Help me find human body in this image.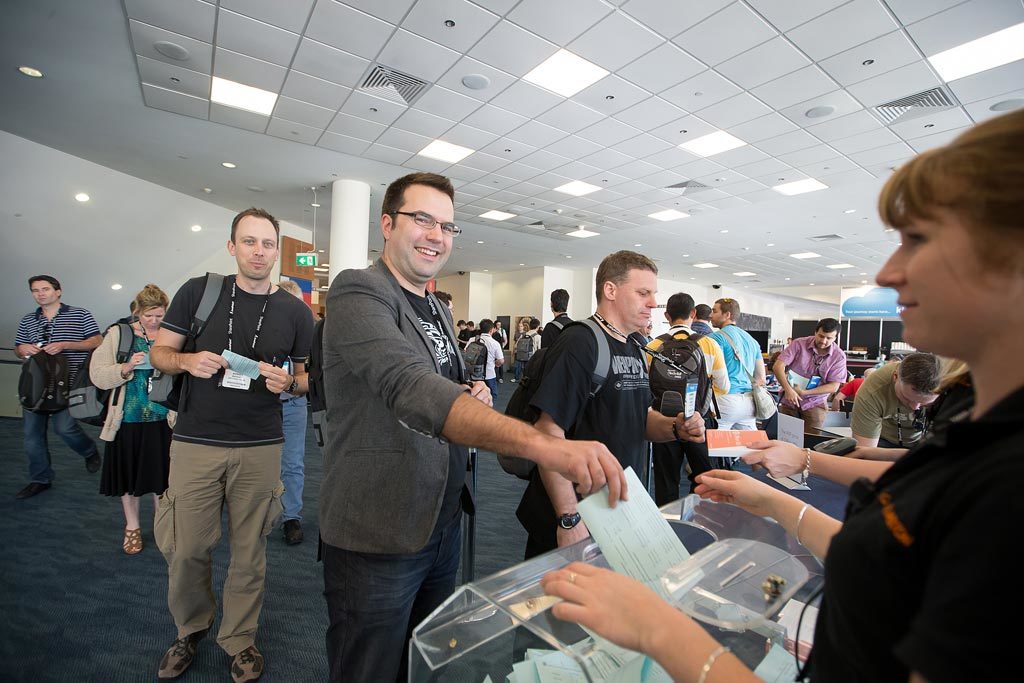
Found it: bbox=[710, 322, 764, 481].
